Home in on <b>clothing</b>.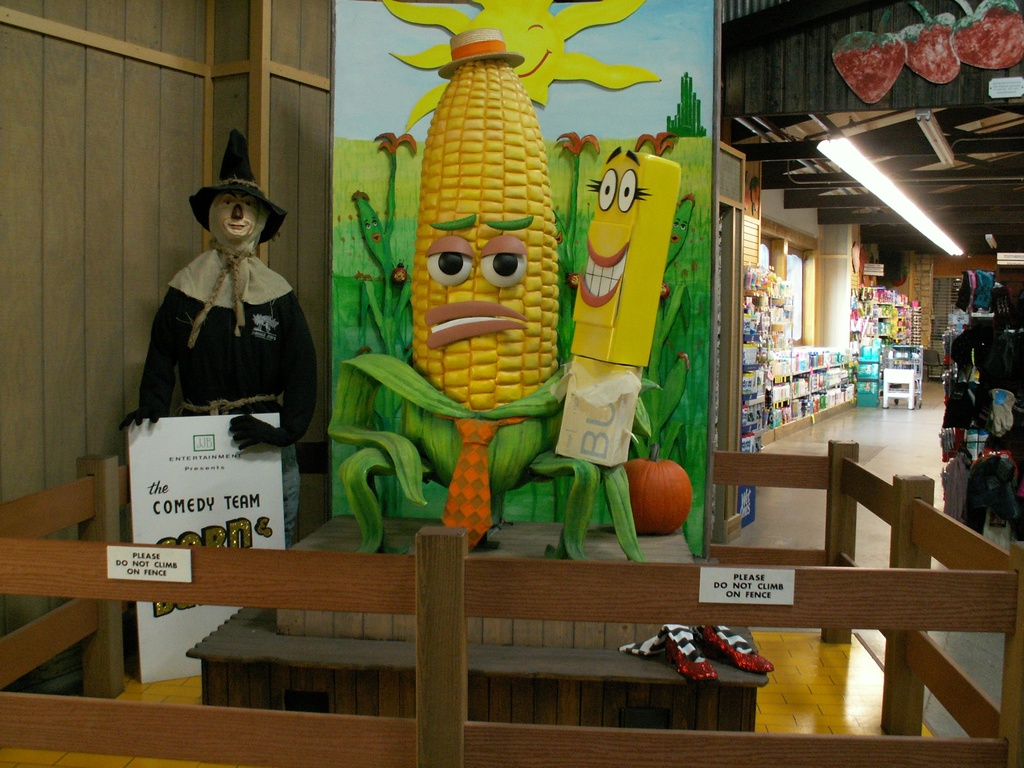
Homed in at l=115, t=219, r=293, b=460.
